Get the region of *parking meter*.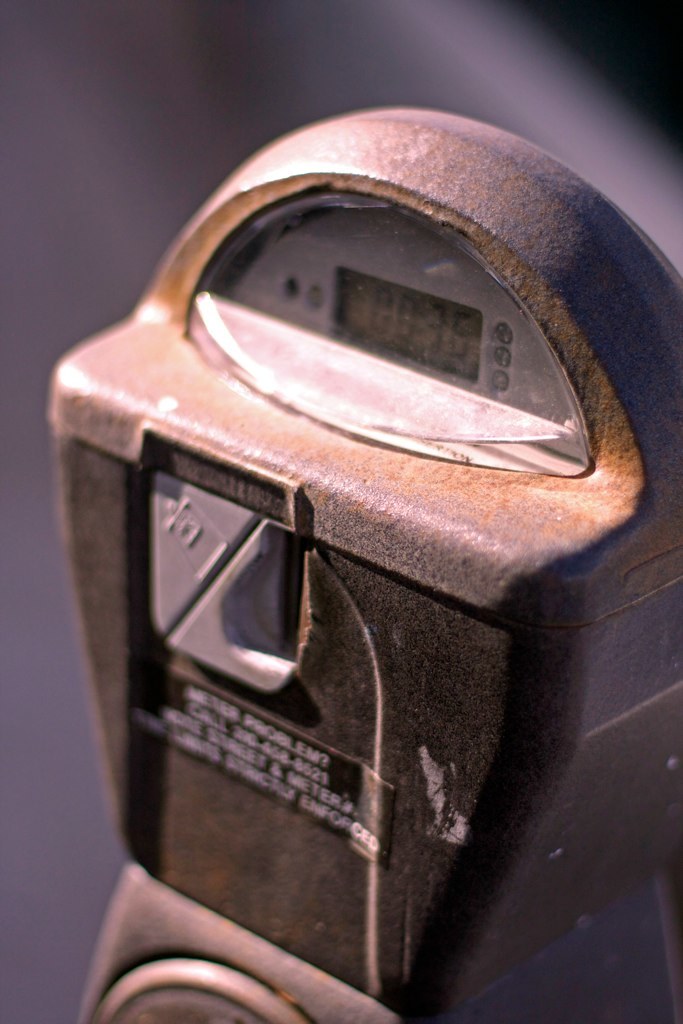
select_region(43, 109, 682, 1023).
